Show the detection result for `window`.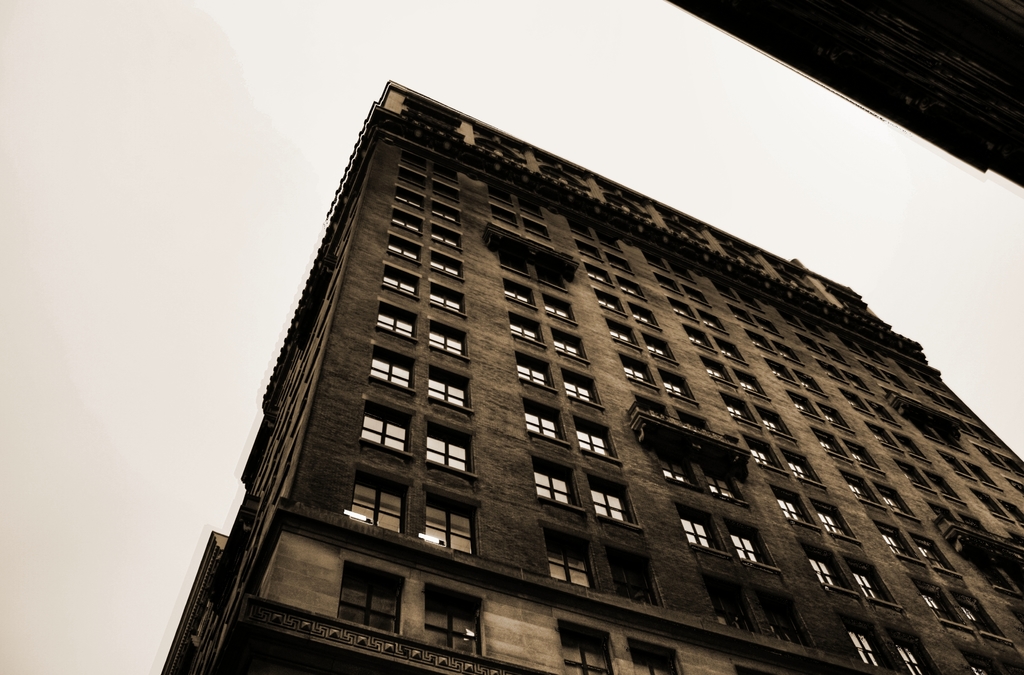
<bbox>428, 255, 463, 277</bbox>.
